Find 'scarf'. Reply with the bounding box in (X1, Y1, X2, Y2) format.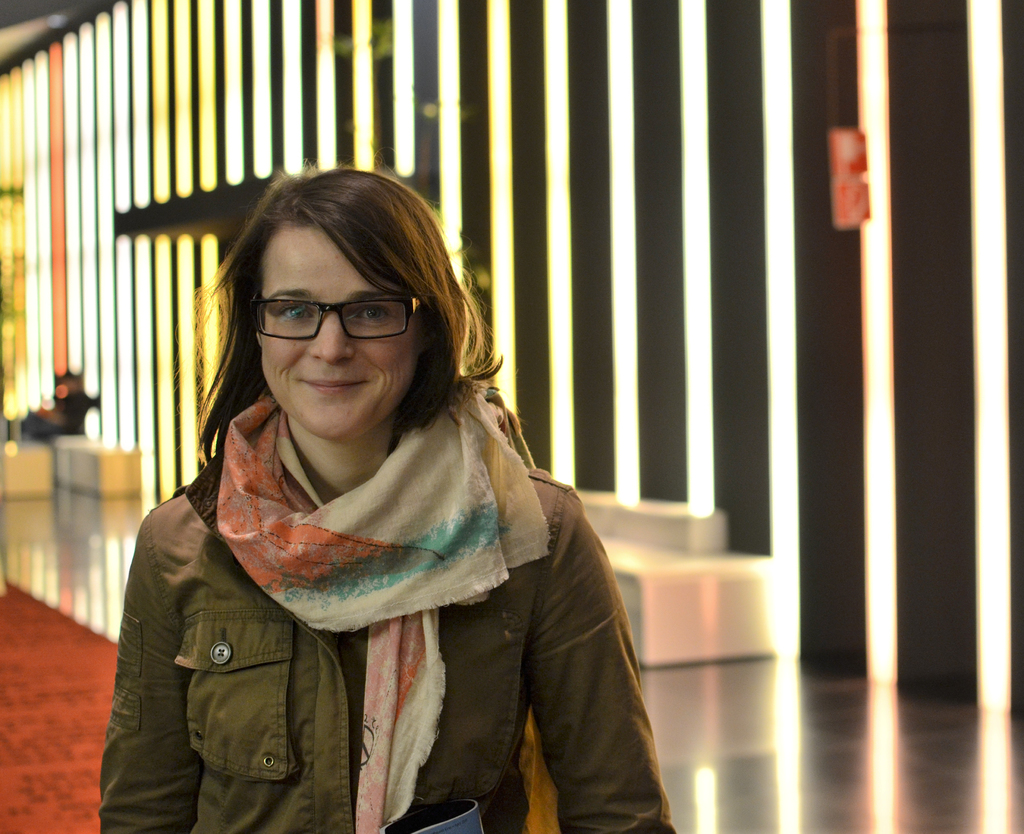
(204, 390, 561, 833).
